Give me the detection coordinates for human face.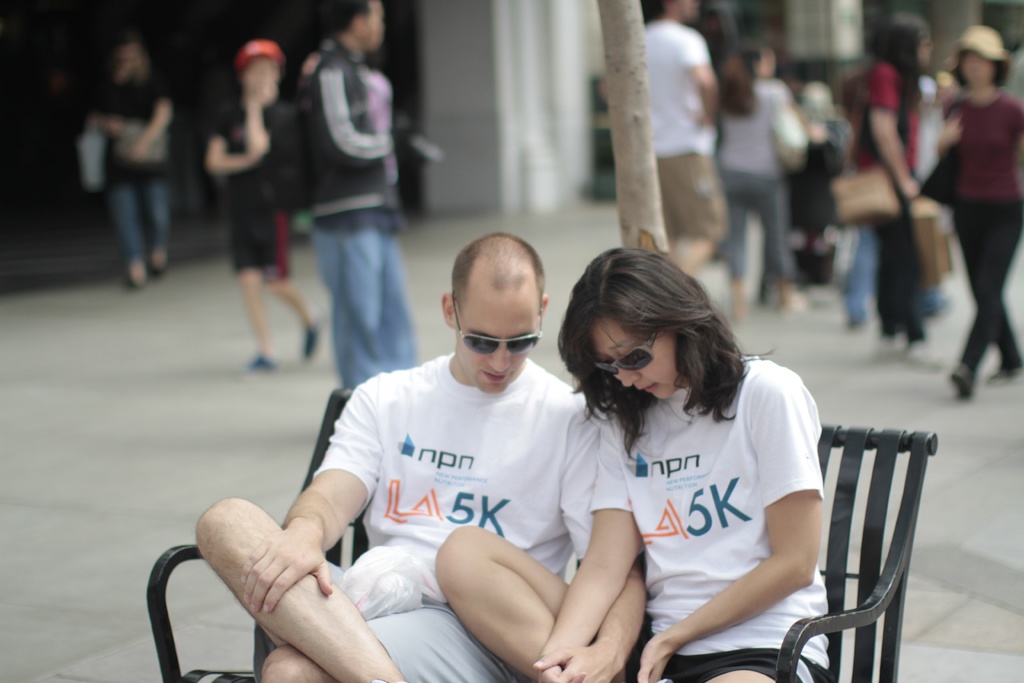
[457, 292, 538, 393].
